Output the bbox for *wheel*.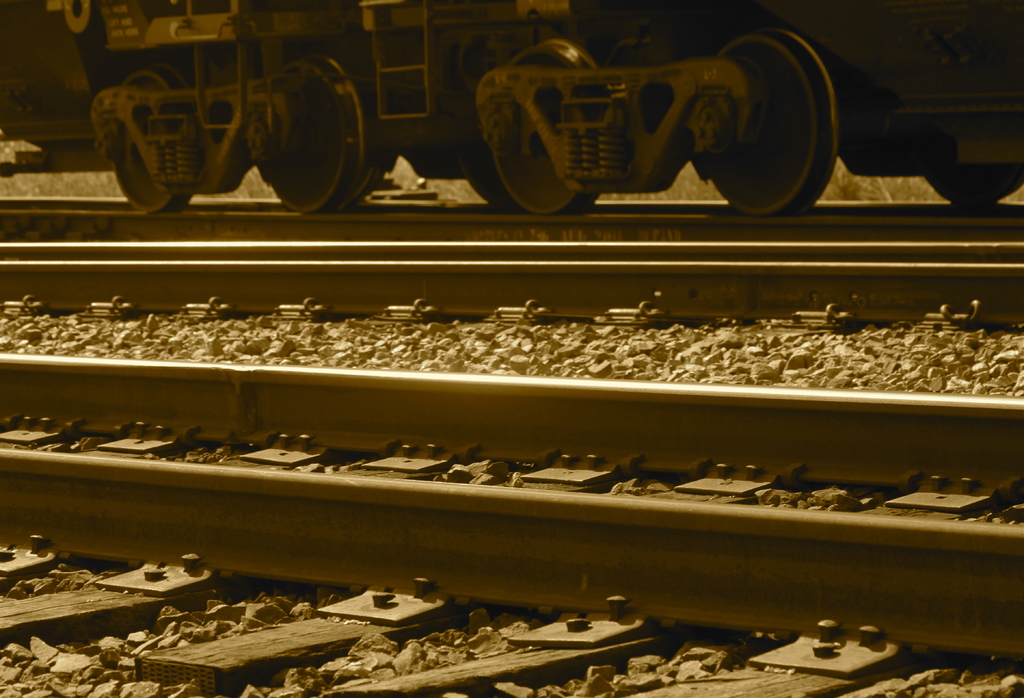
[x1=465, y1=36, x2=633, y2=219].
